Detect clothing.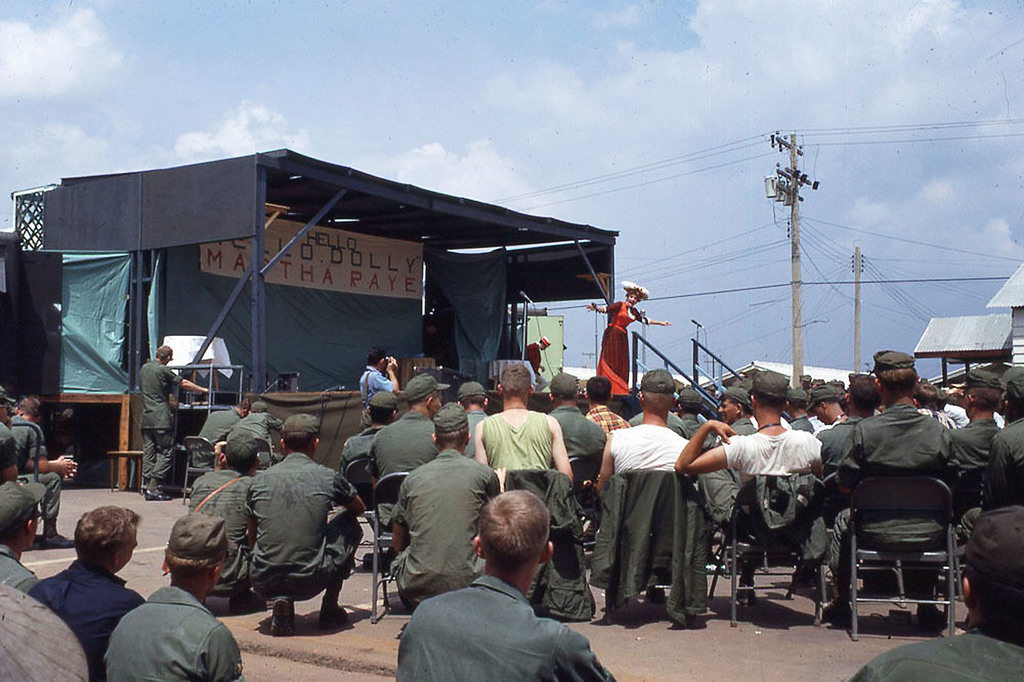
Detected at bbox=(180, 464, 253, 612).
